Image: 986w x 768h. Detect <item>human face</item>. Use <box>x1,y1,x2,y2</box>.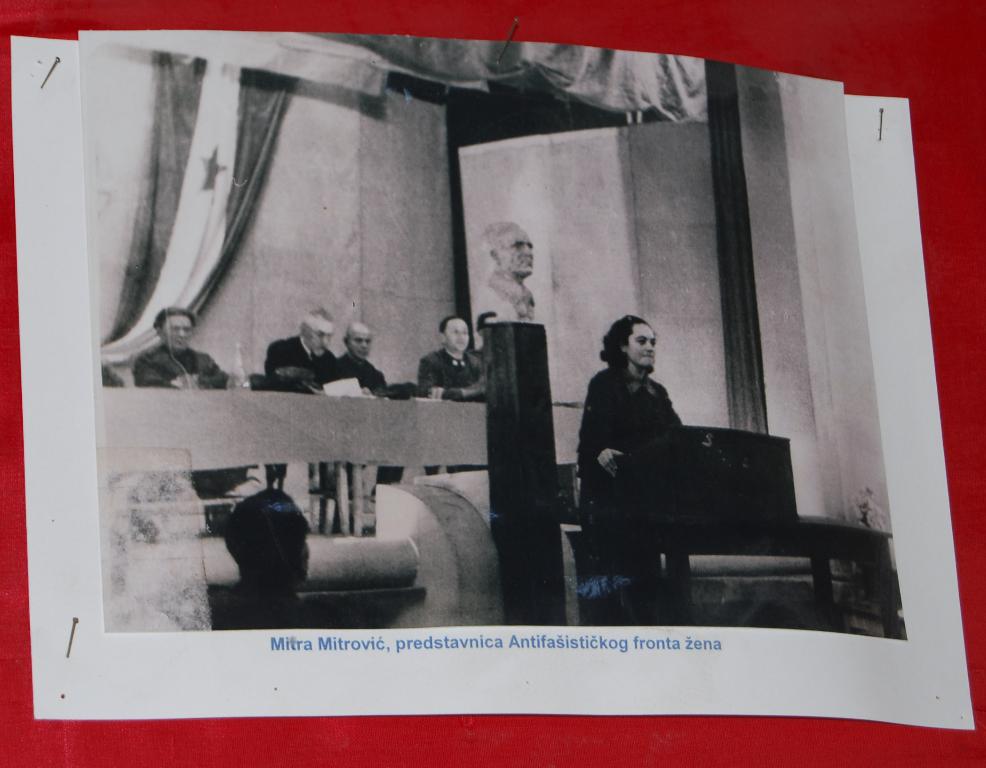
<box>626,323,659,369</box>.
